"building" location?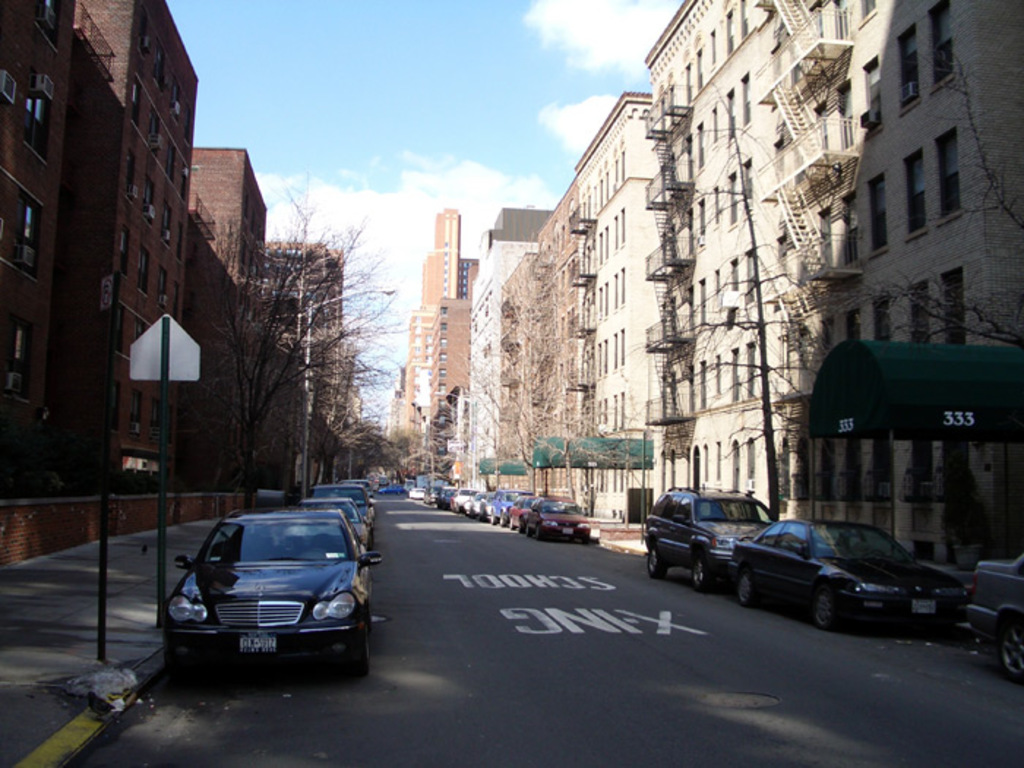
region(181, 146, 266, 493)
